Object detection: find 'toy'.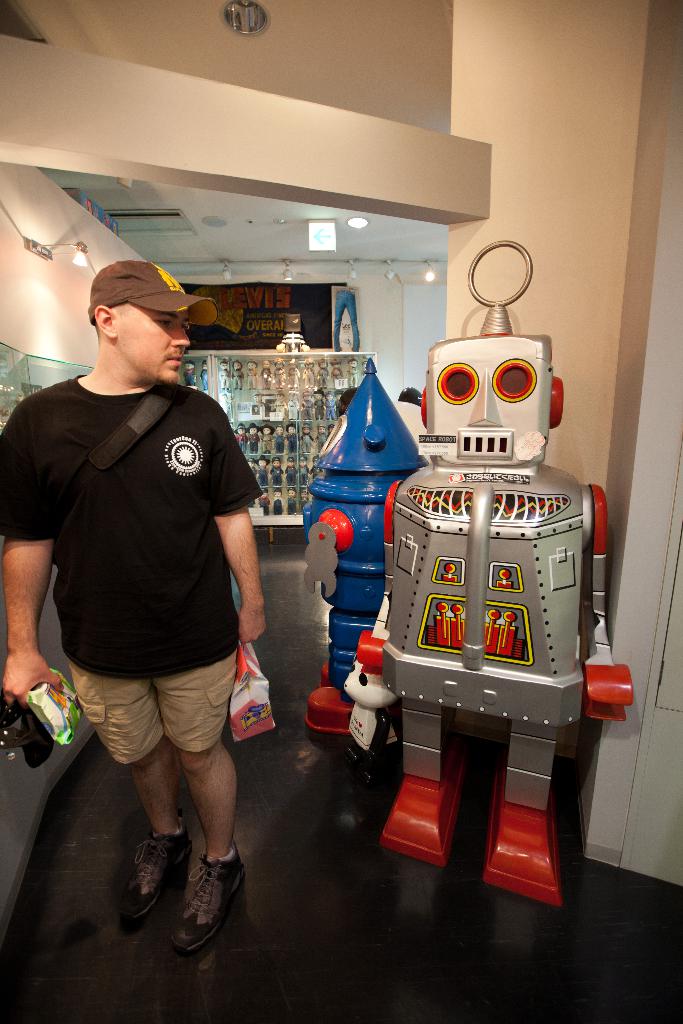
{"left": 217, "top": 390, "right": 227, "bottom": 413}.
